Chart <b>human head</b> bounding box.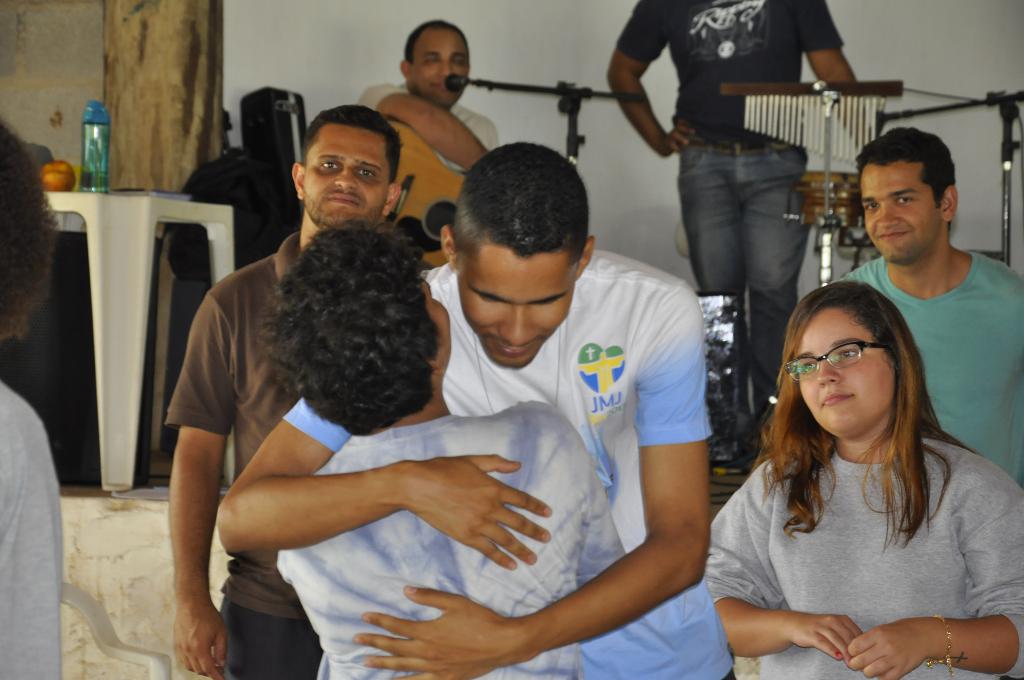
Charted: [x1=0, y1=120, x2=52, y2=339].
